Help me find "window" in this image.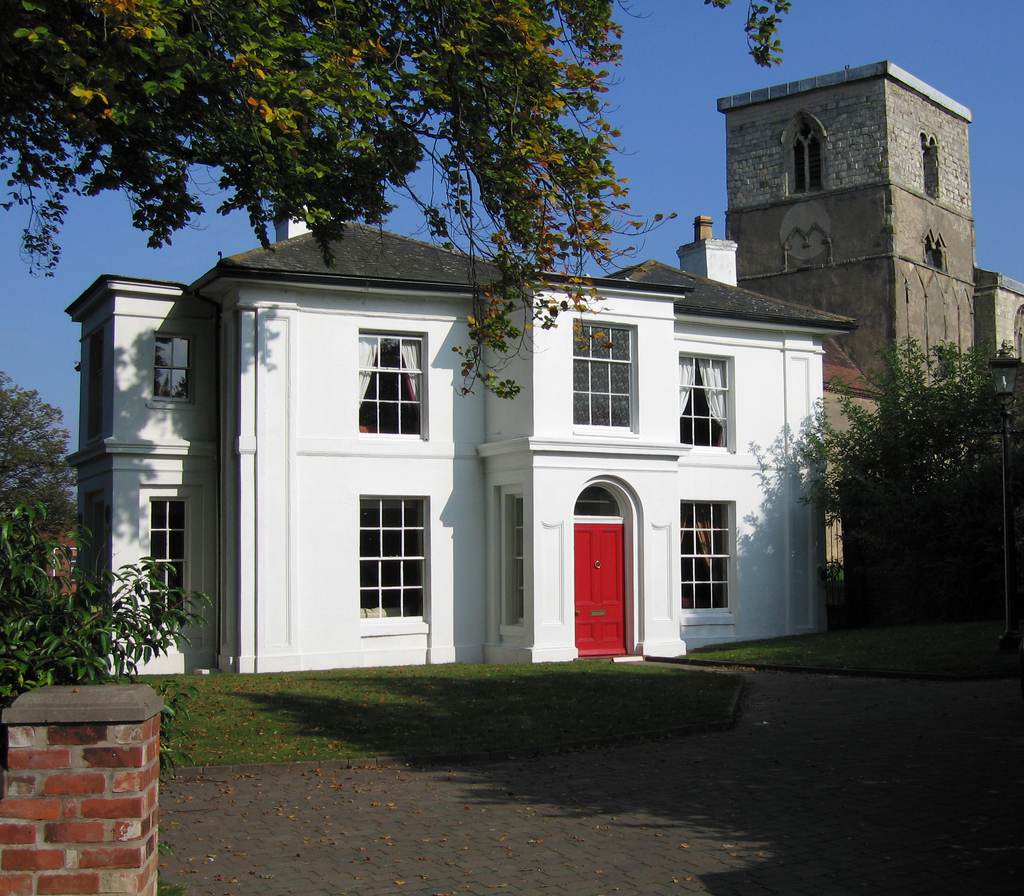
Found it: Rect(568, 319, 639, 437).
